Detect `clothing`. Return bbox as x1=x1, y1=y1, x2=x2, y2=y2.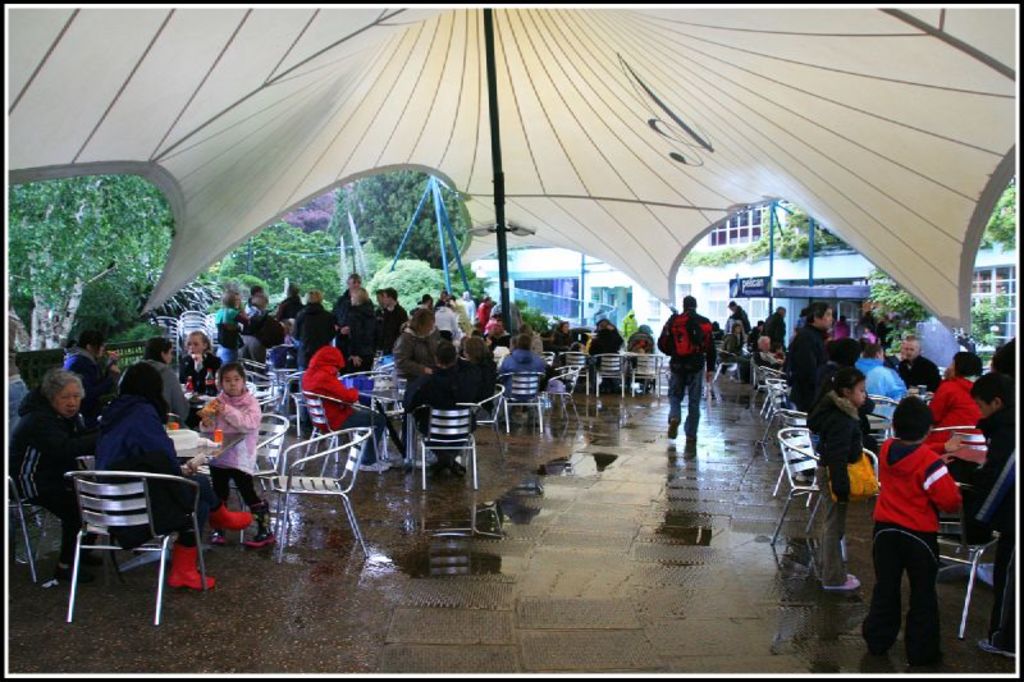
x1=99, y1=397, x2=211, y2=543.
